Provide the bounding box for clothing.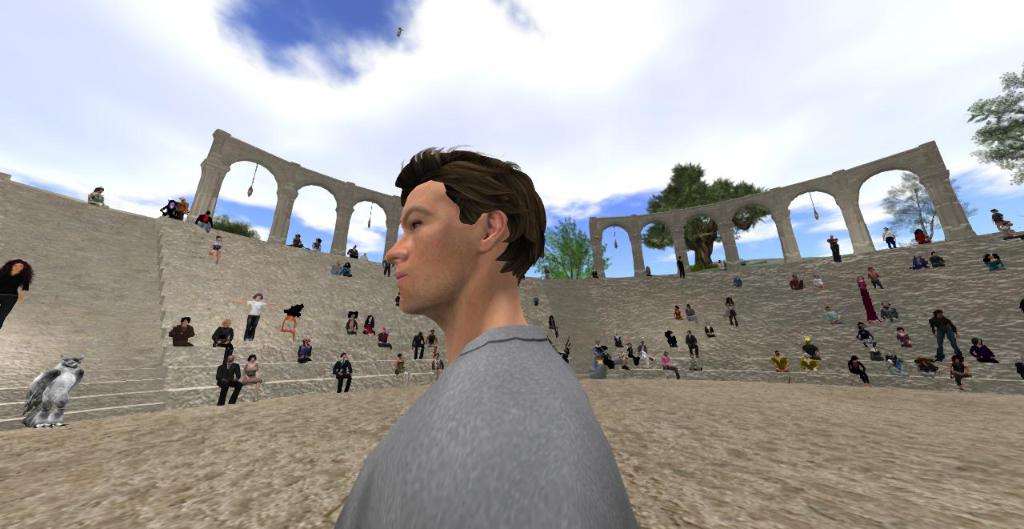
x1=246, y1=301, x2=271, y2=343.
